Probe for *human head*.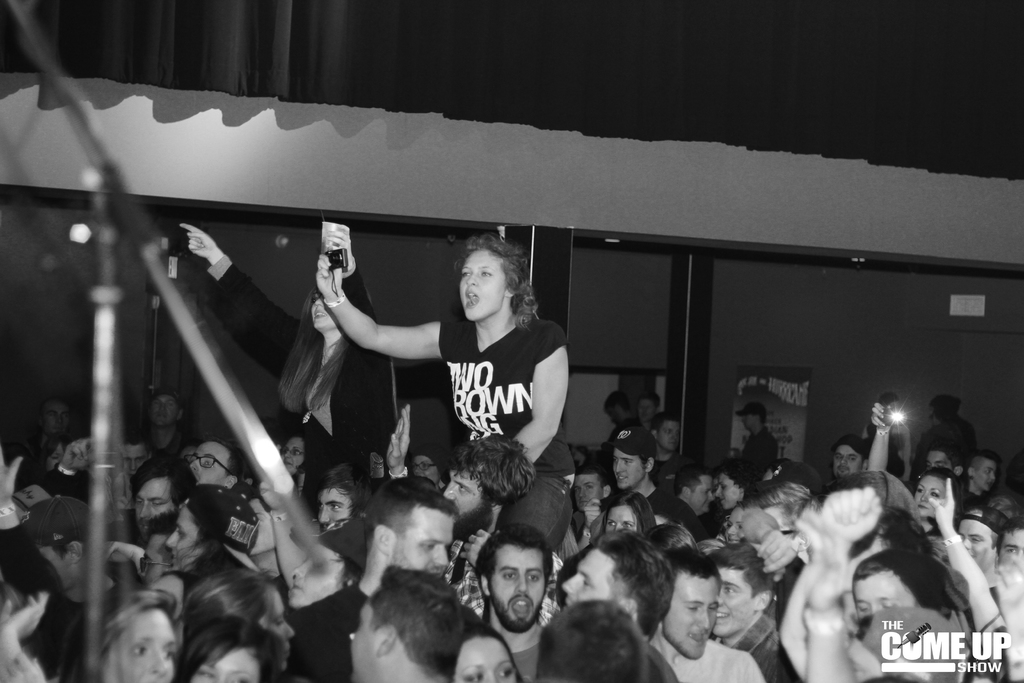
Probe result: rect(712, 462, 750, 516).
